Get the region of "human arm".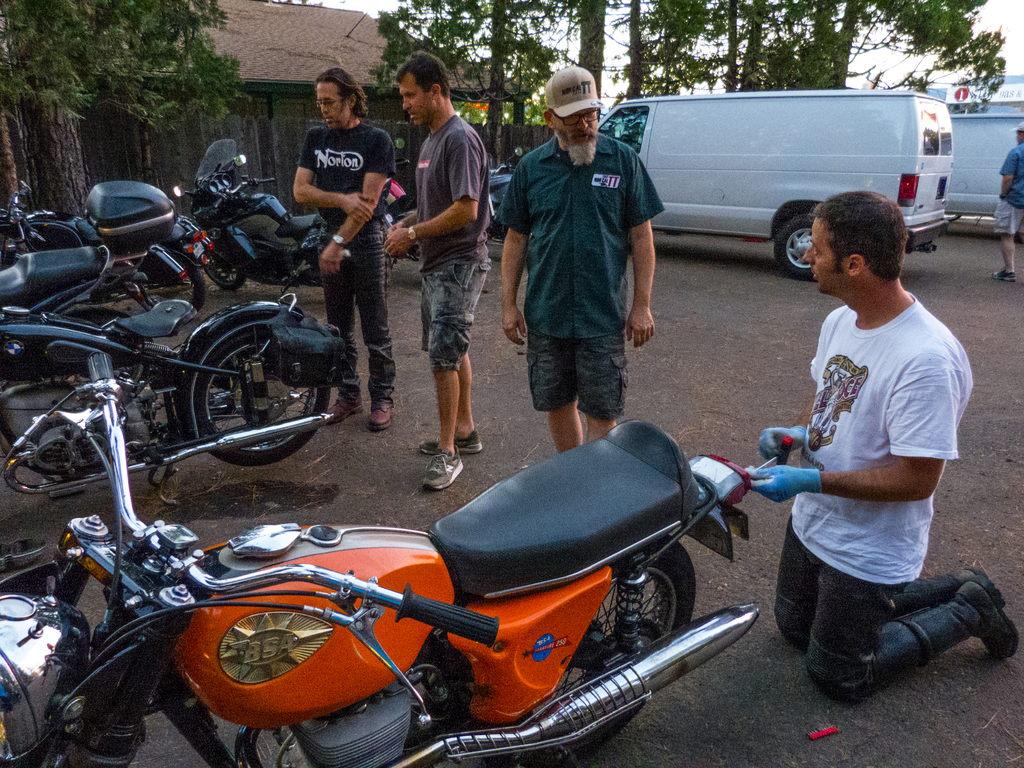
743, 370, 950, 502.
